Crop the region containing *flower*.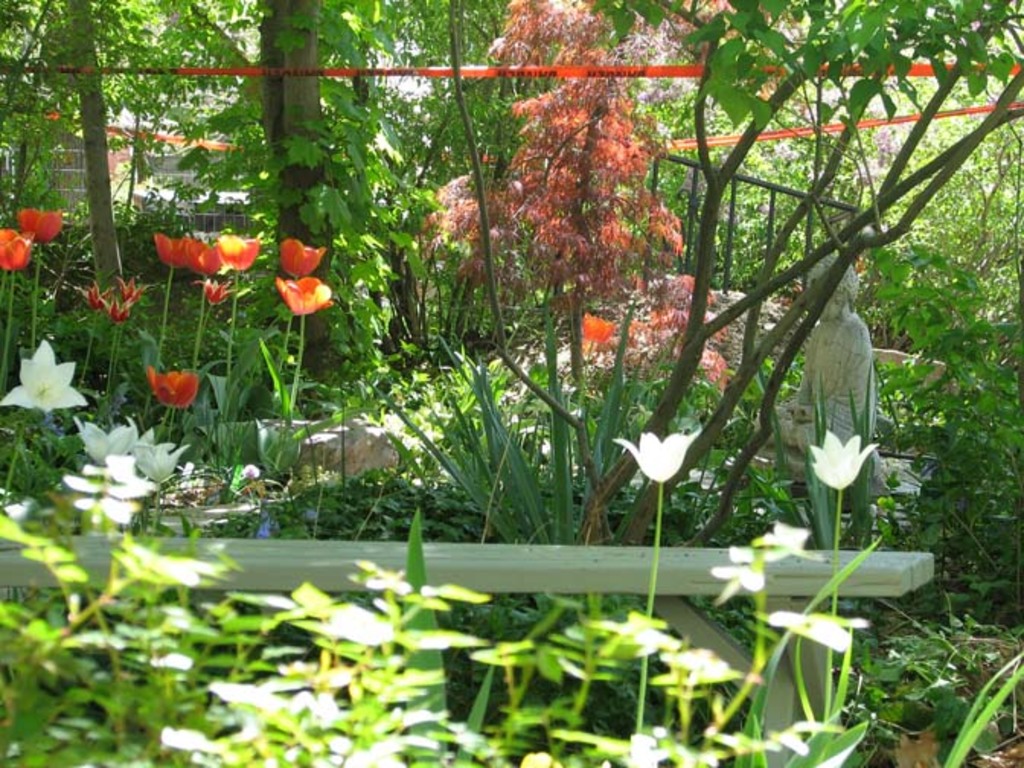
Crop region: <box>274,235,325,276</box>.
